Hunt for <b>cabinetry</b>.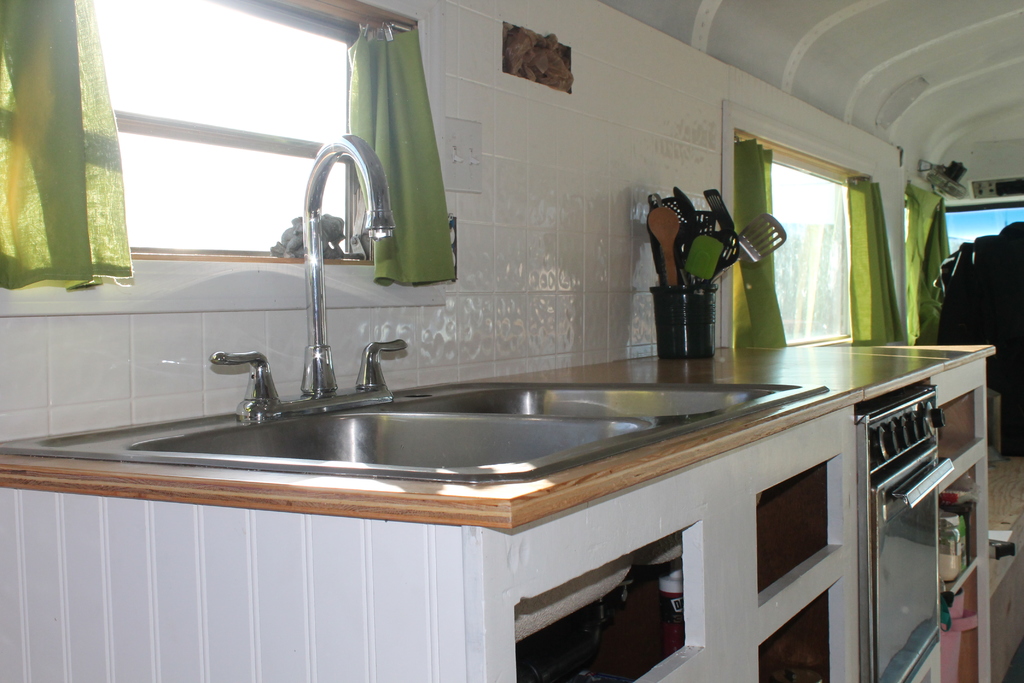
Hunted down at (660, 308, 938, 668).
